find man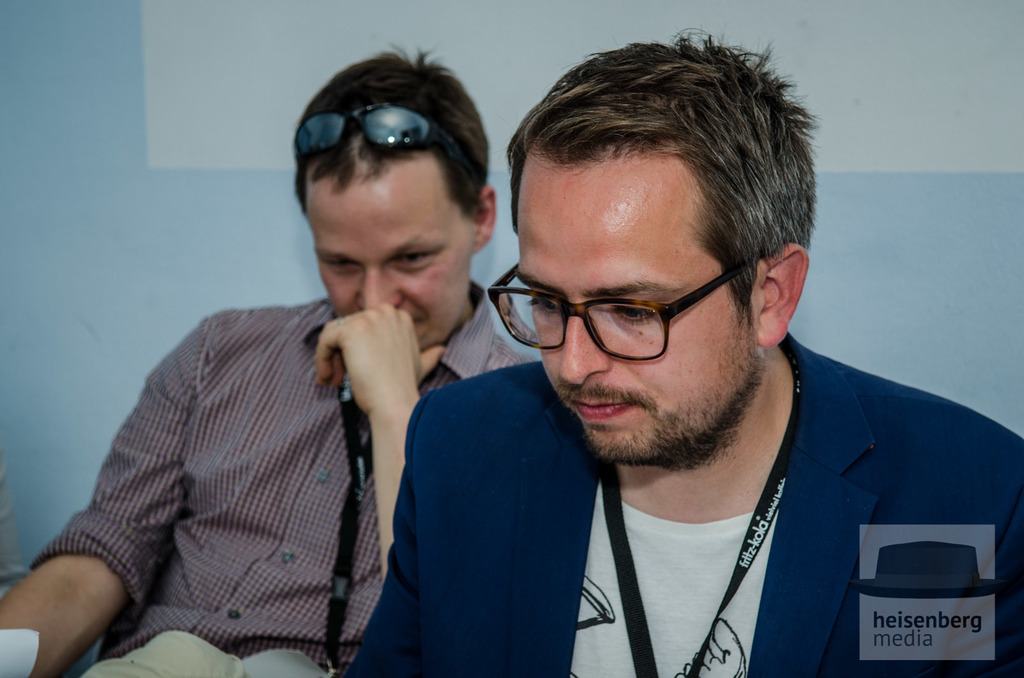
[left=339, top=26, right=1023, bottom=677]
